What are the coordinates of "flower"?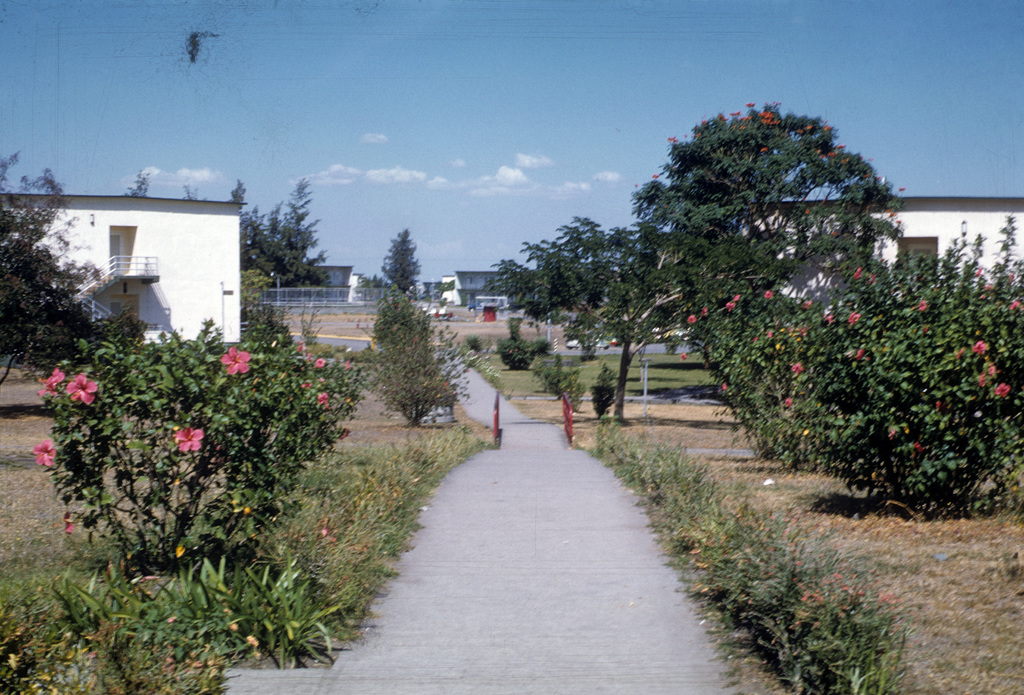
66/373/95/407.
